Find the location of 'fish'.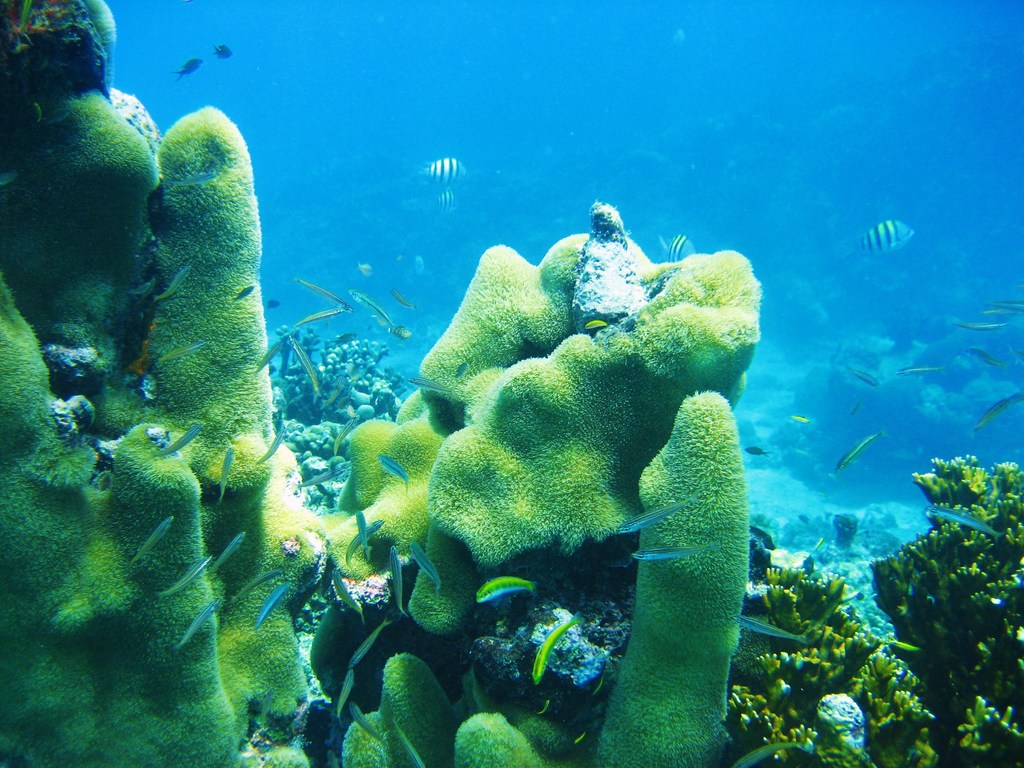
Location: l=634, t=543, r=716, b=566.
